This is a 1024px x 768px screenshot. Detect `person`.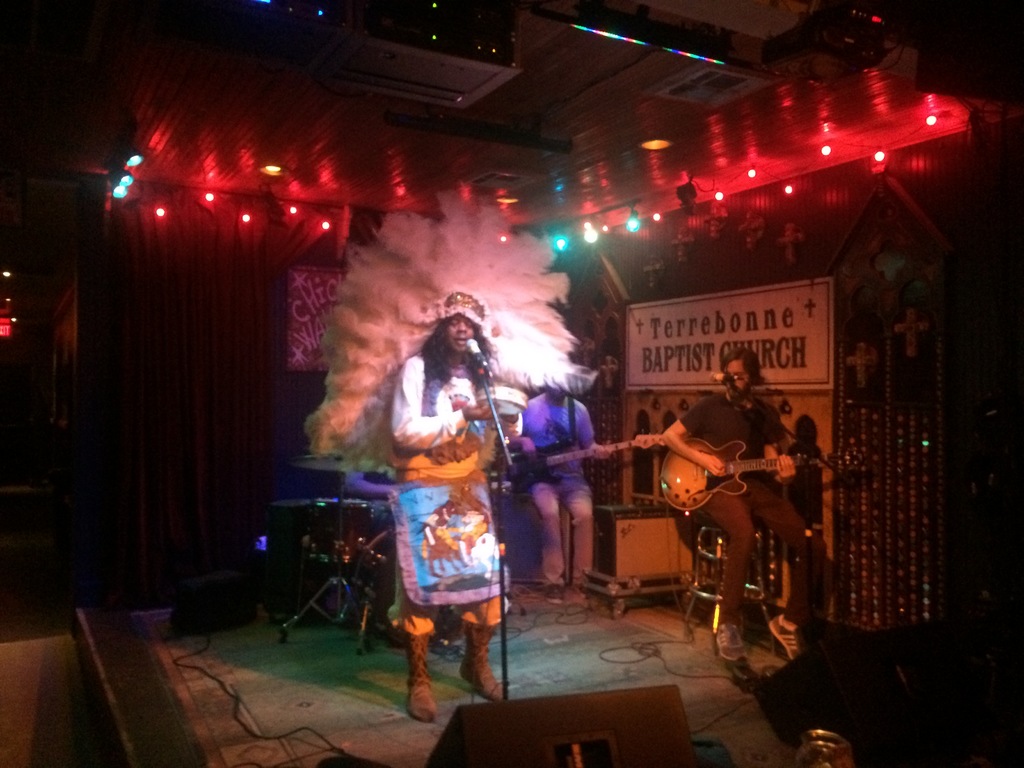
<bbox>378, 330, 505, 721</bbox>.
